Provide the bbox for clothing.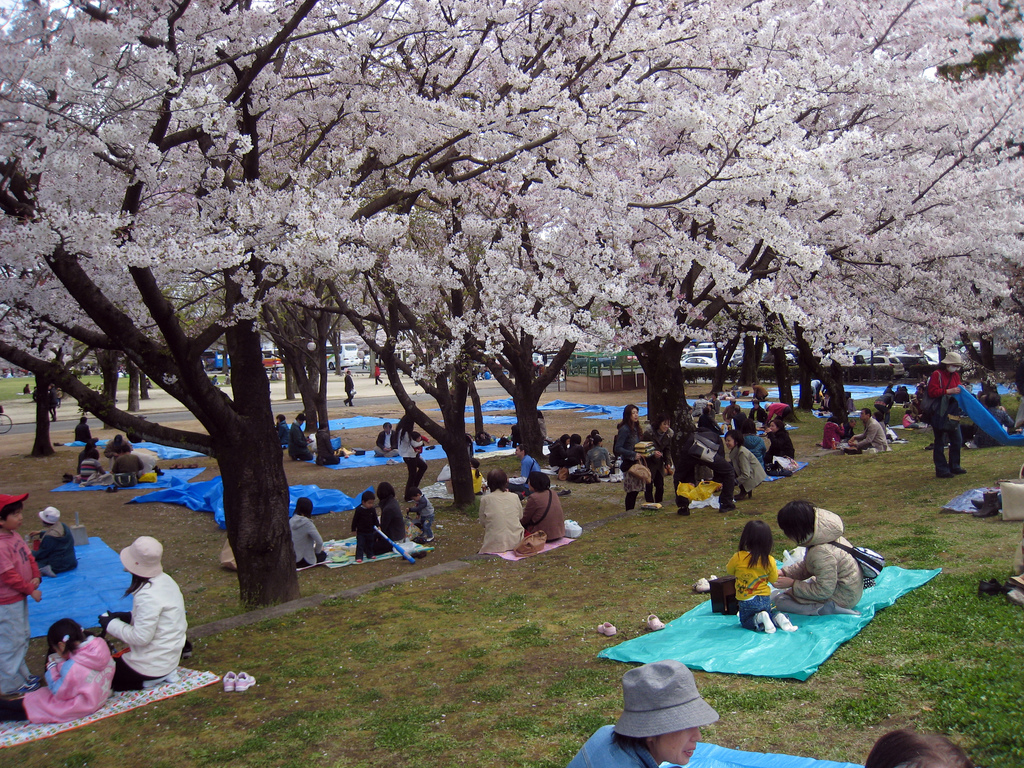
left=415, top=438, right=426, bottom=454.
